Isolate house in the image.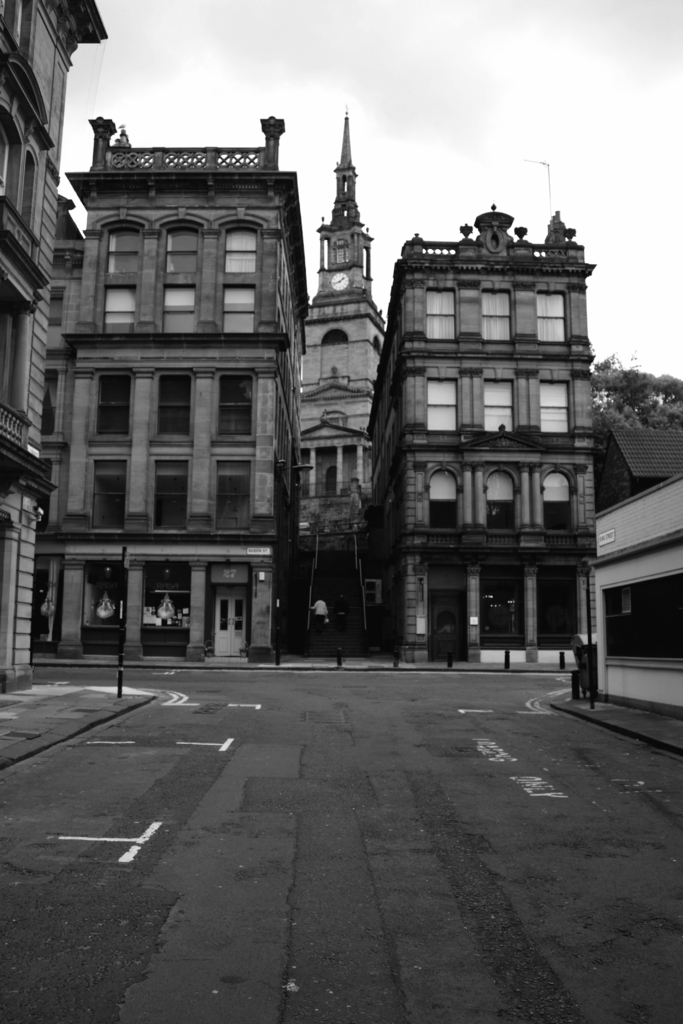
Isolated region: (left=0, top=0, right=108, bottom=696).
